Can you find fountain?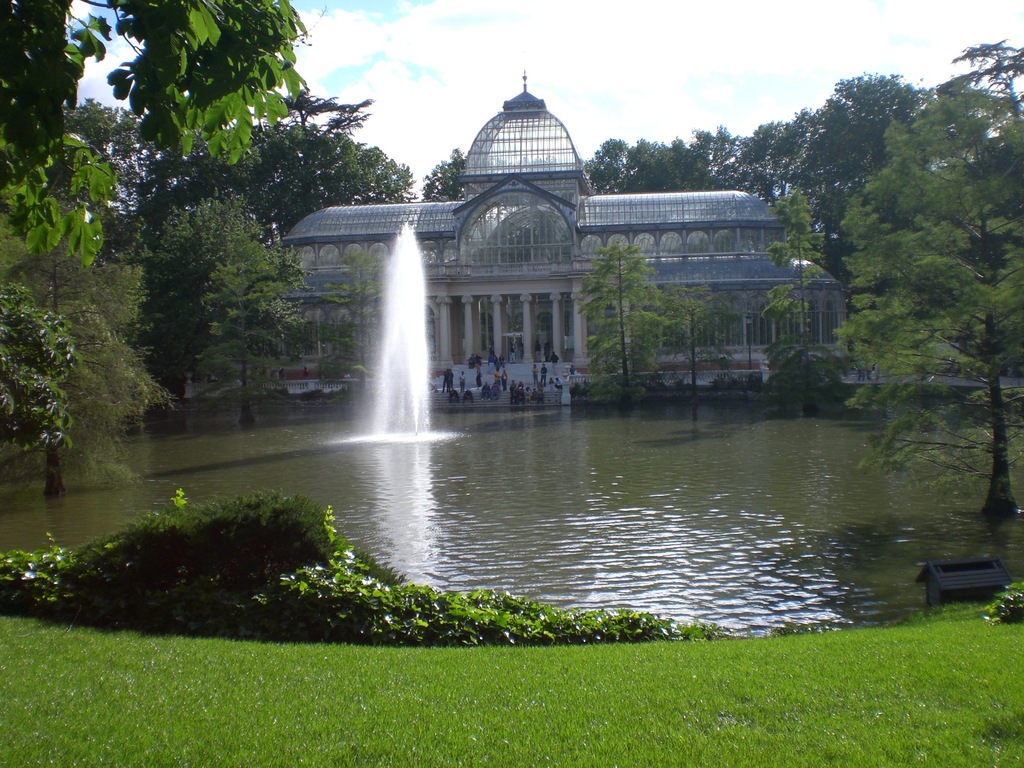
Yes, bounding box: [355,213,469,445].
